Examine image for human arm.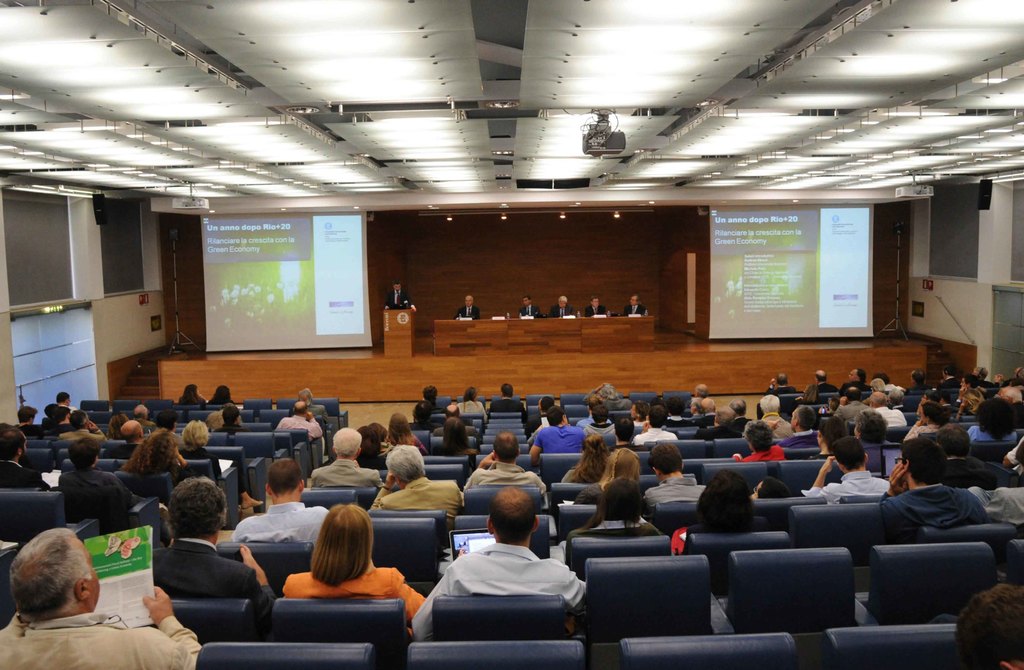
Examination result: [left=833, top=395, right=849, bottom=422].
